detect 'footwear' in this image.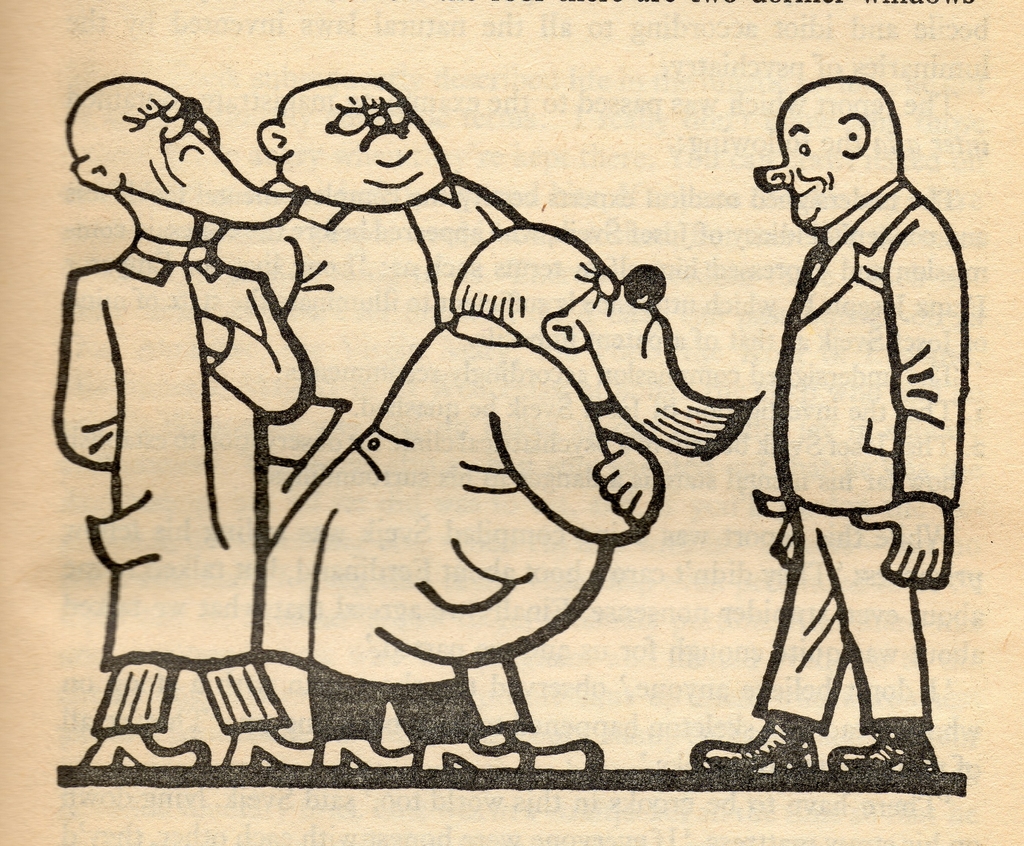
Detection: 81,727,213,766.
